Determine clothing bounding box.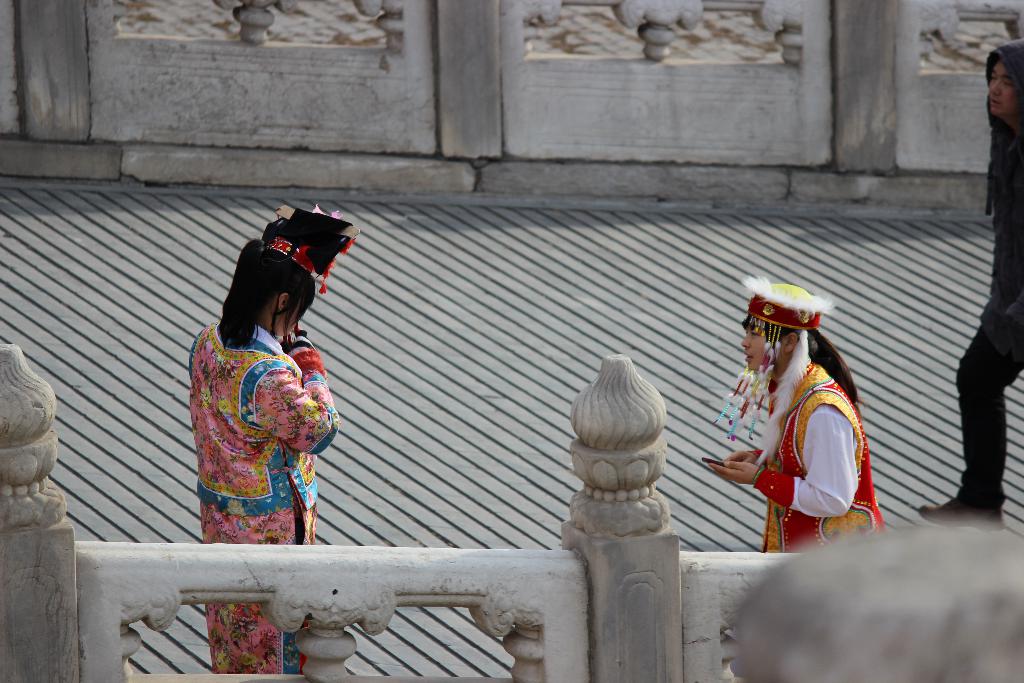
Determined: box=[182, 311, 337, 547].
